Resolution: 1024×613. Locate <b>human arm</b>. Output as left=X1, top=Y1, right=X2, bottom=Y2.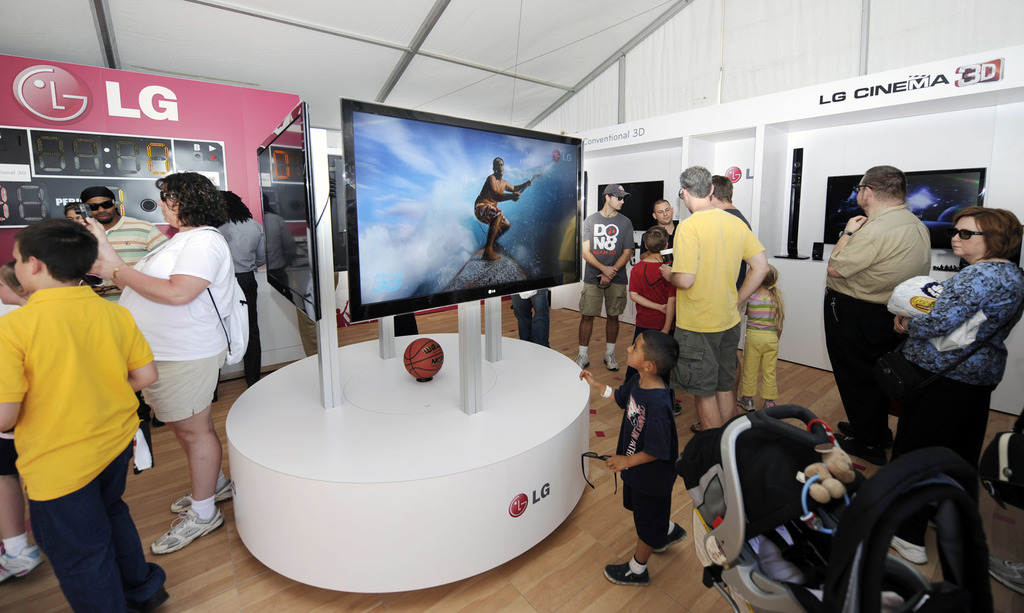
left=893, top=313, right=906, bottom=333.
